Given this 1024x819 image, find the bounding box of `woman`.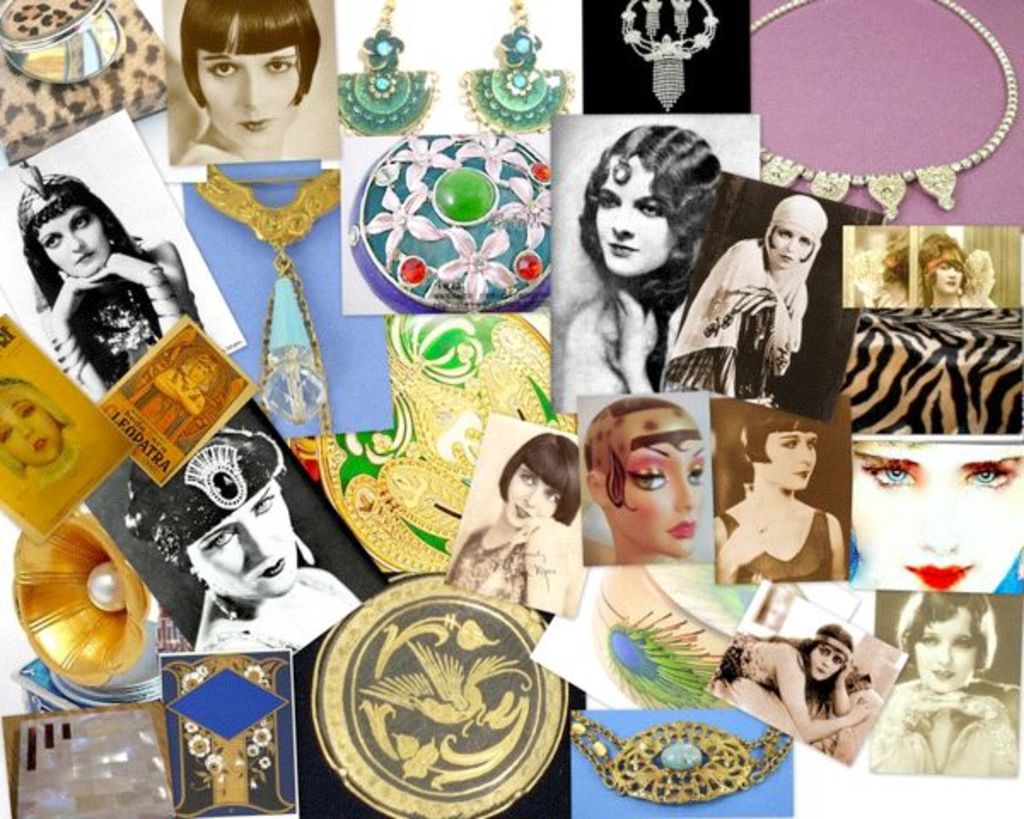
183,0,321,169.
